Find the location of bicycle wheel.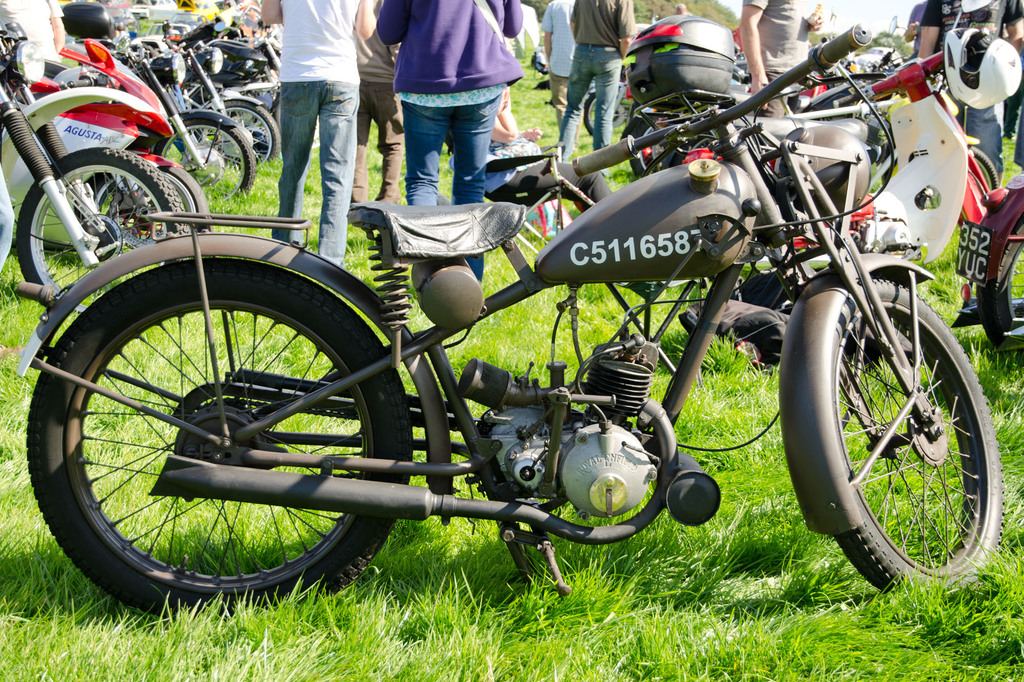
Location: (left=26, top=267, right=413, bottom=611).
